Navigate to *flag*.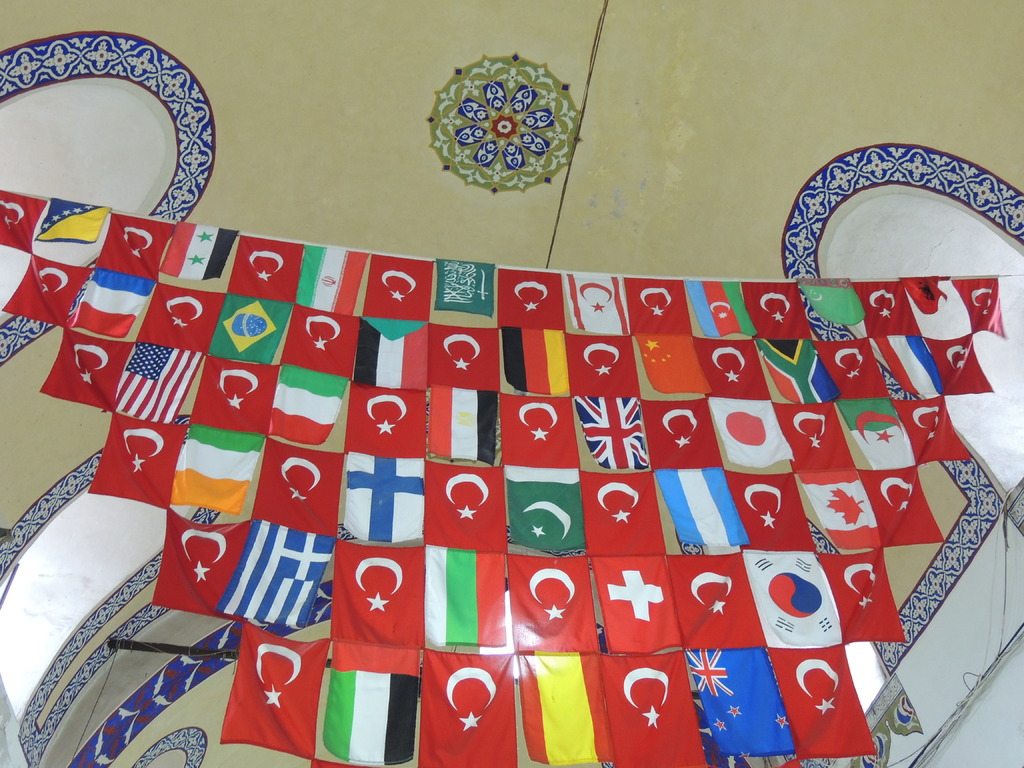
Navigation target: <region>643, 342, 698, 395</region>.
